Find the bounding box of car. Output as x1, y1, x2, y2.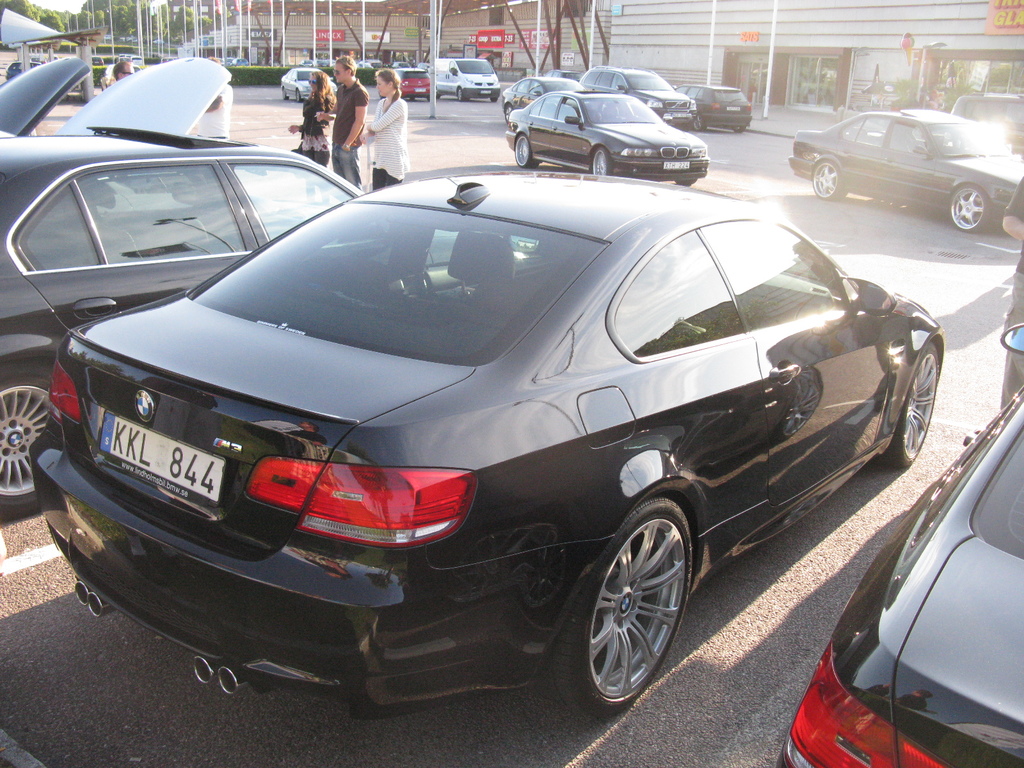
680, 77, 758, 138.
